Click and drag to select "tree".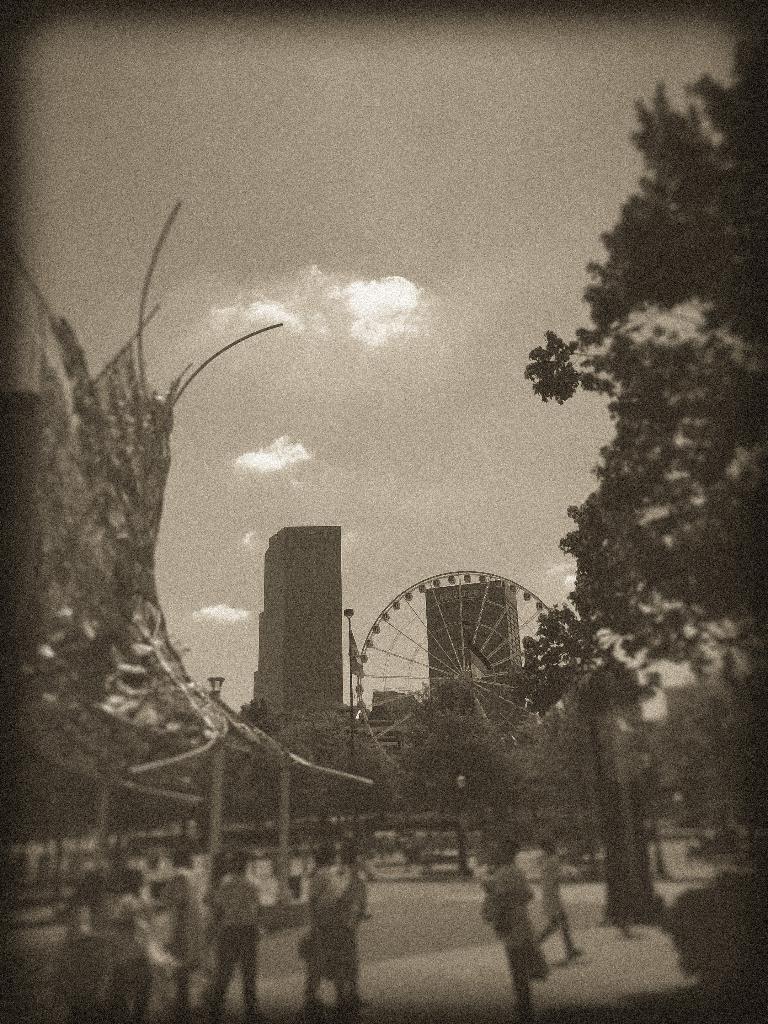
Selection: <bbox>255, 697, 394, 849</bbox>.
